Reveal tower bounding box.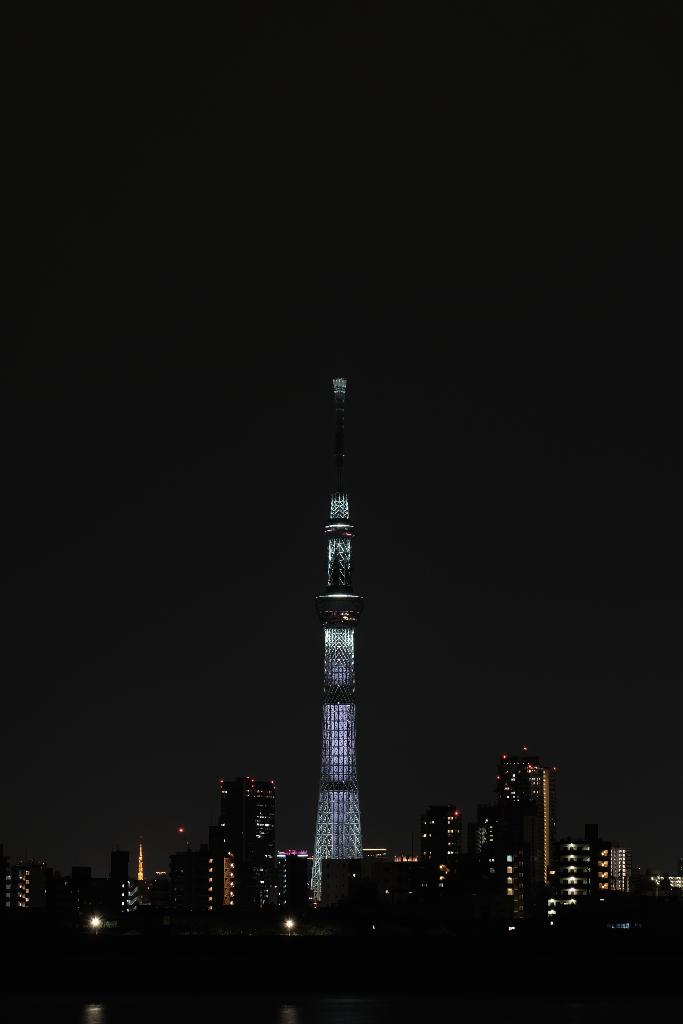
Revealed: x1=419, y1=812, x2=458, y2=862.
